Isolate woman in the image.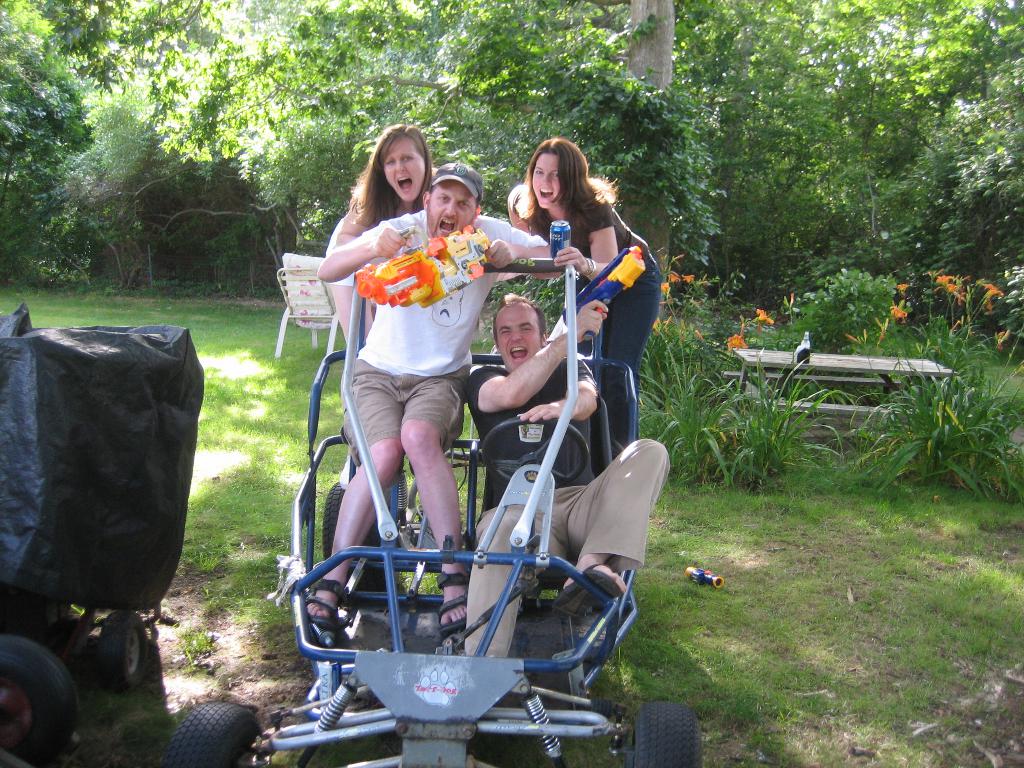
Isolated region: (514,129,663,442).
